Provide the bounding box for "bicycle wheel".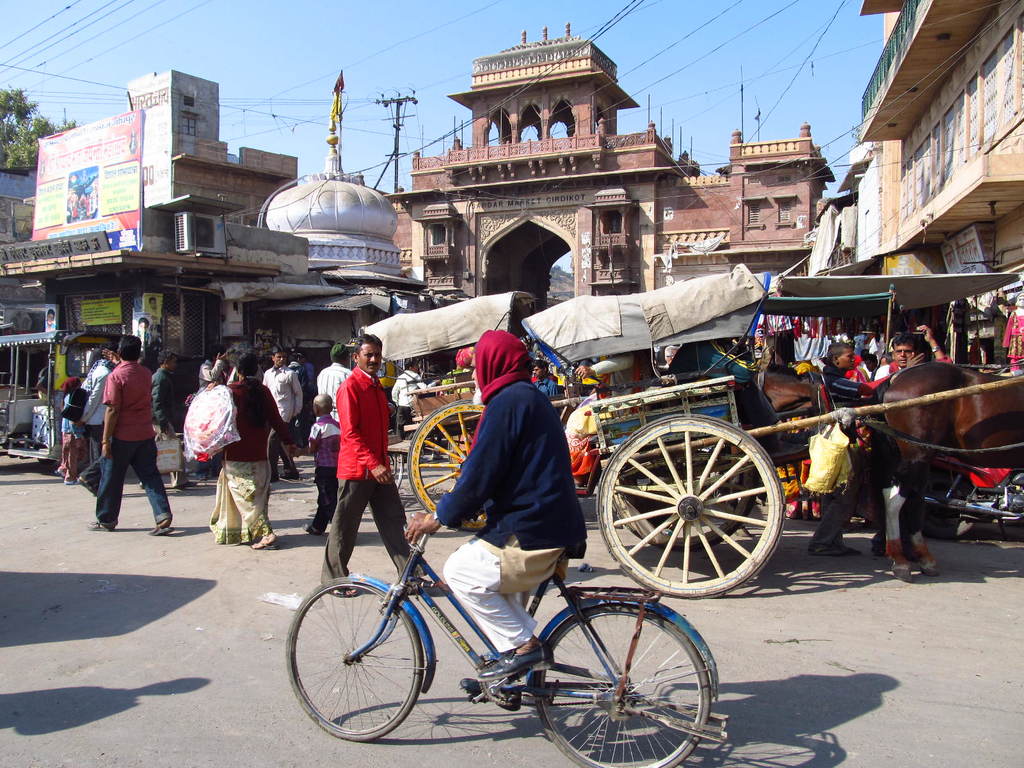
[289, 577, 420, 743].
